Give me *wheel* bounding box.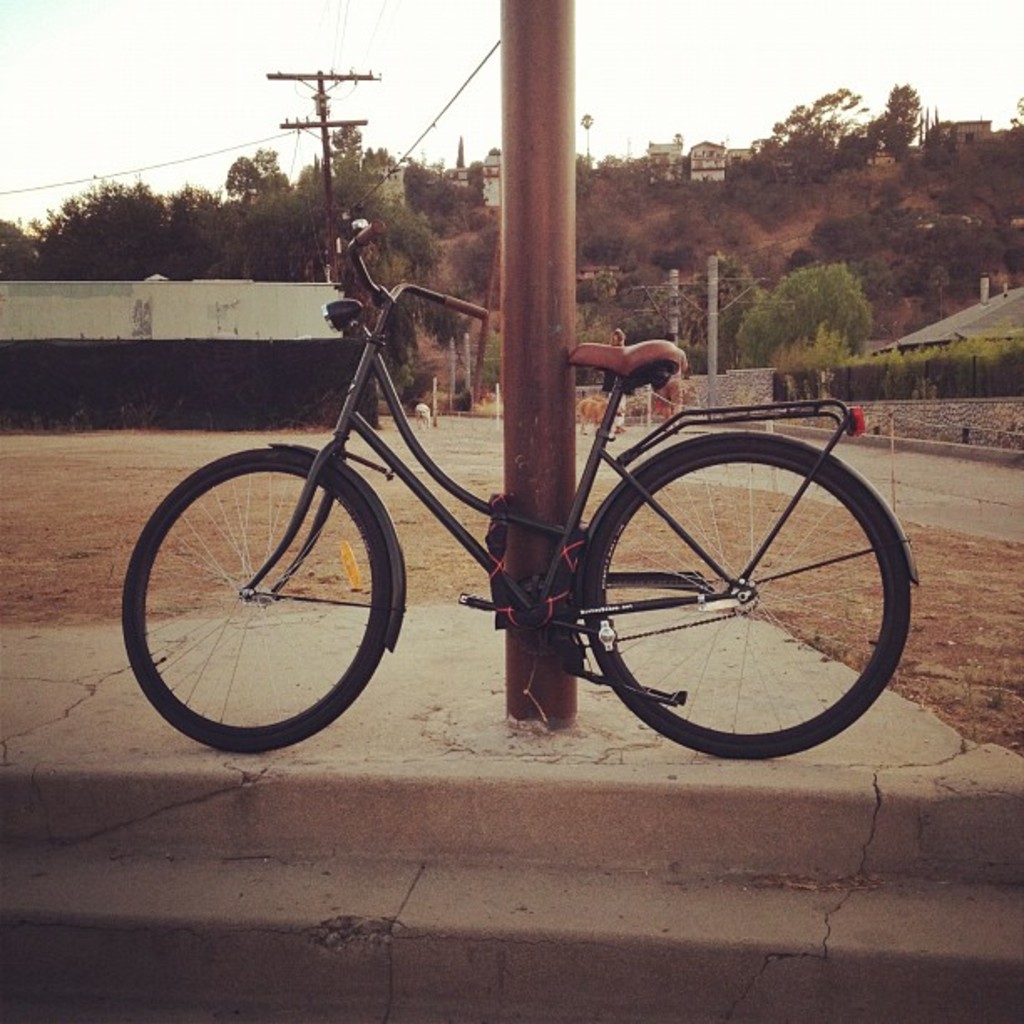
{"x1": 120, "y1": 448, "x2": 403, "y2": 751}.
